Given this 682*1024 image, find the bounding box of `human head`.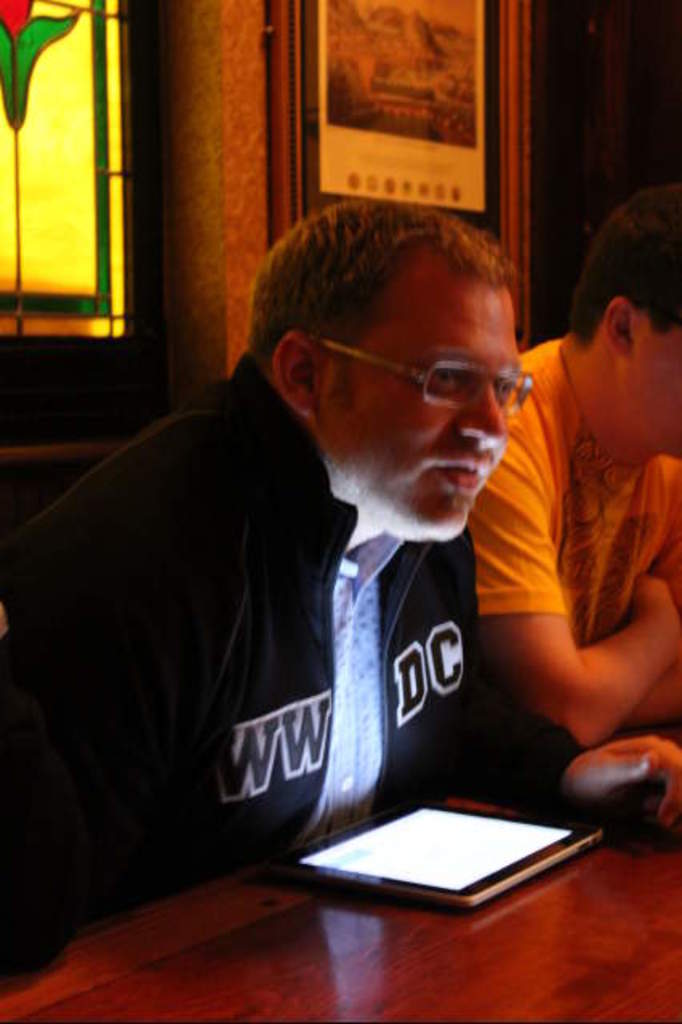
256:195:546:502.
